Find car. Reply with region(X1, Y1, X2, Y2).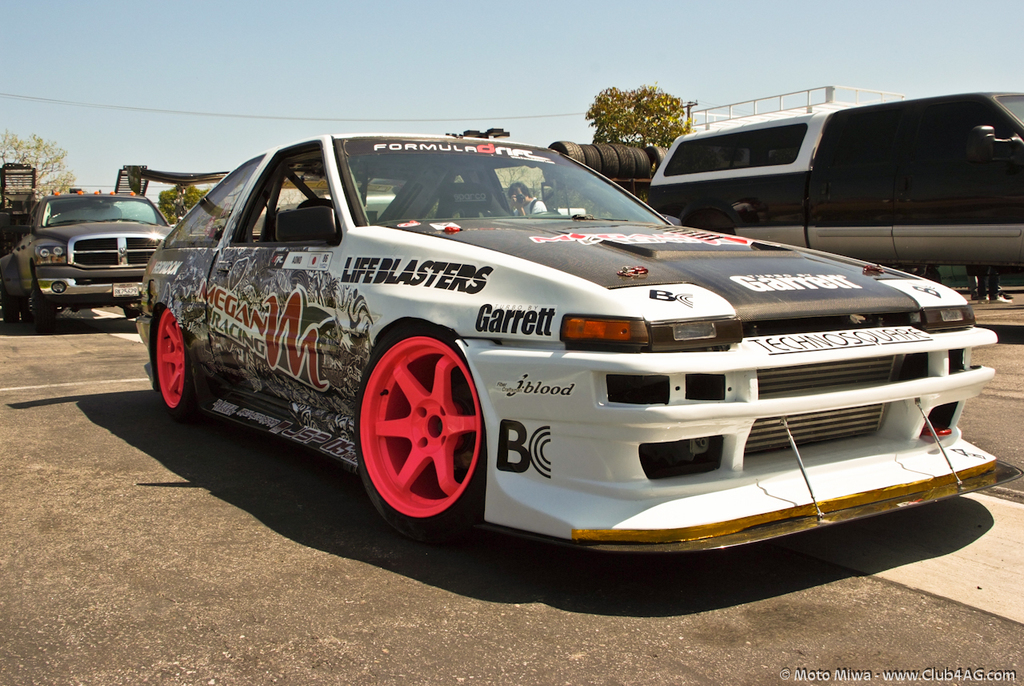
region(134, 131, 1005, 538).
